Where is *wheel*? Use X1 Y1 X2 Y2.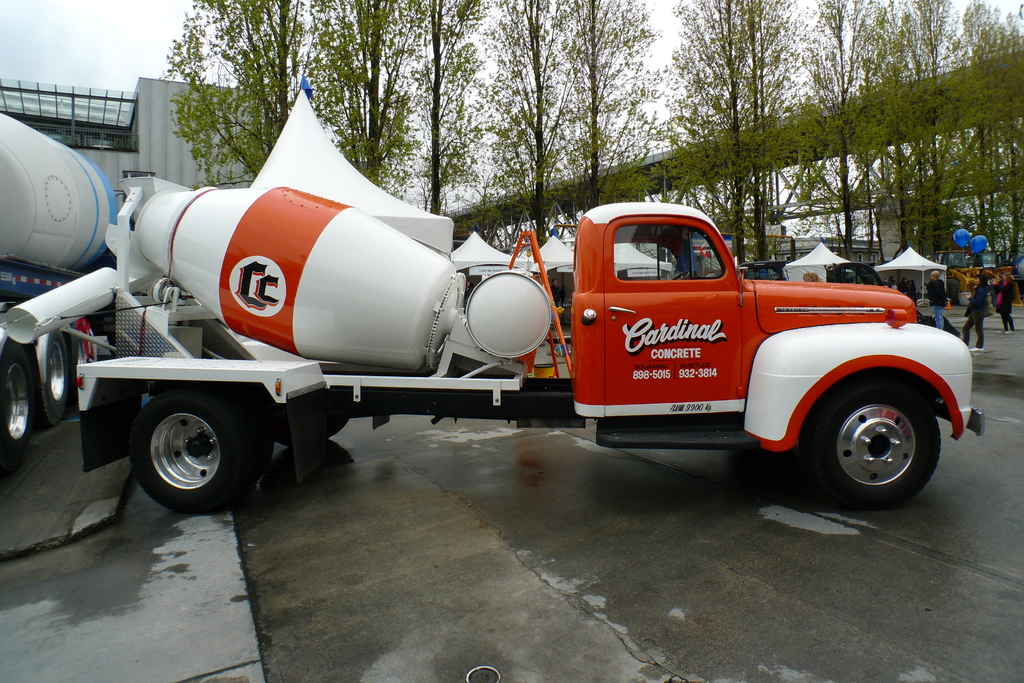
277 414 353 449.
